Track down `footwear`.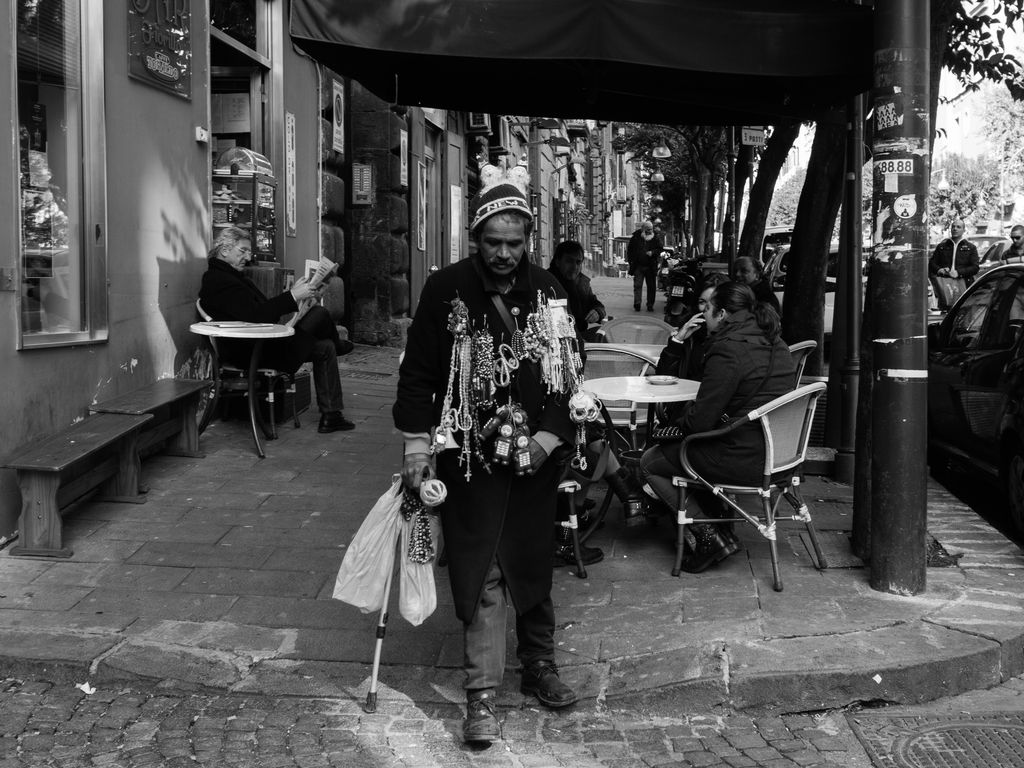
Tracked to <region>720, 527, 740, 564</region>.
